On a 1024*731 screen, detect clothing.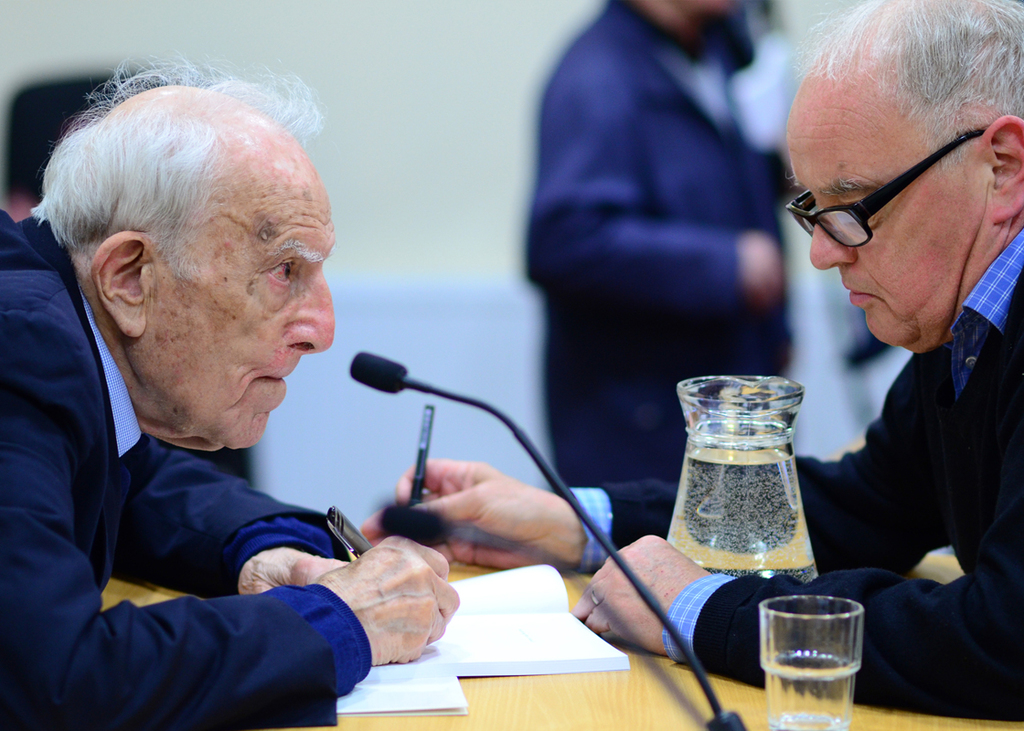
Rect(526, 0, 791, 488).
